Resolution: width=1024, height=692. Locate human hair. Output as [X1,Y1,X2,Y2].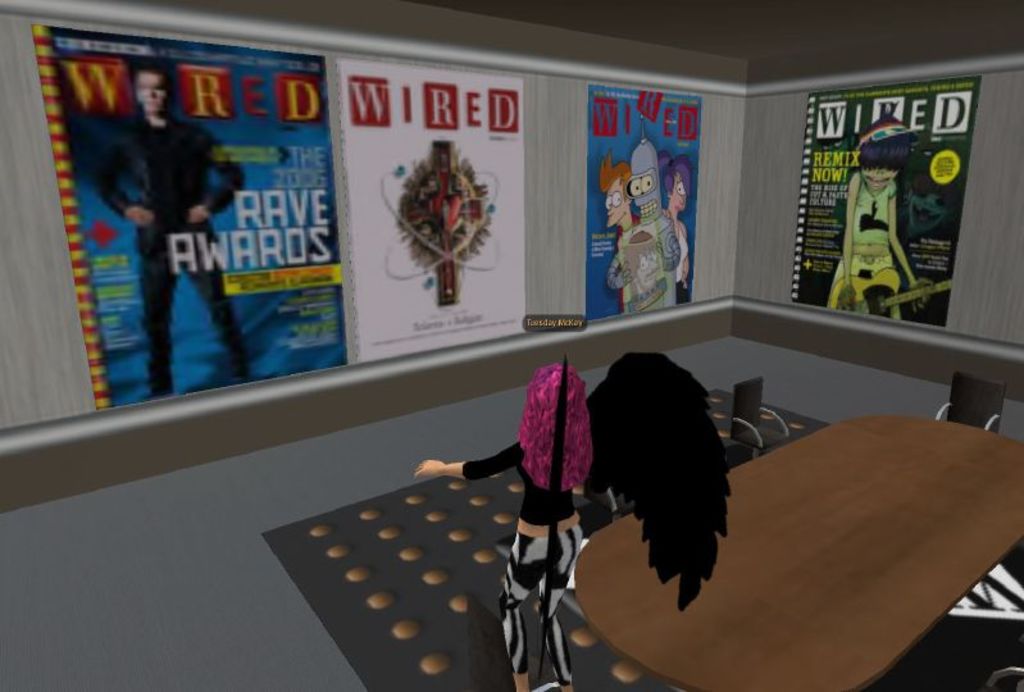
[584,338,745,642].
